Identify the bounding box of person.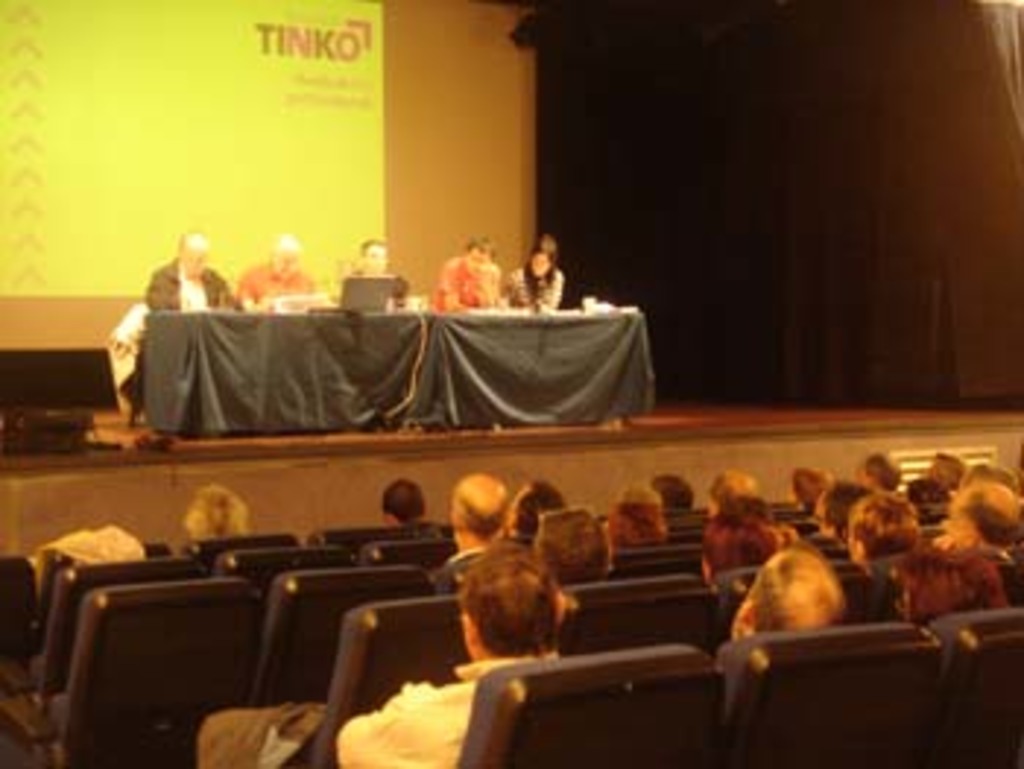
pyautogui.locateOnScreen(819, 477, 854, 532).
